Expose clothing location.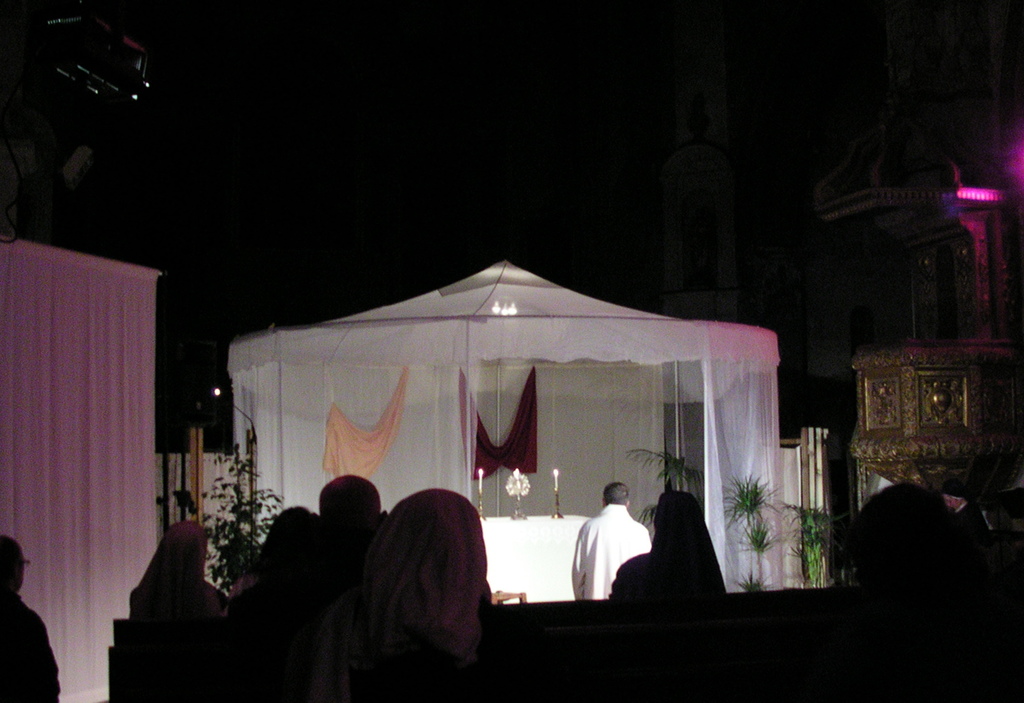
Exposed at (left=308, top=490, right=499, bottom=702).
